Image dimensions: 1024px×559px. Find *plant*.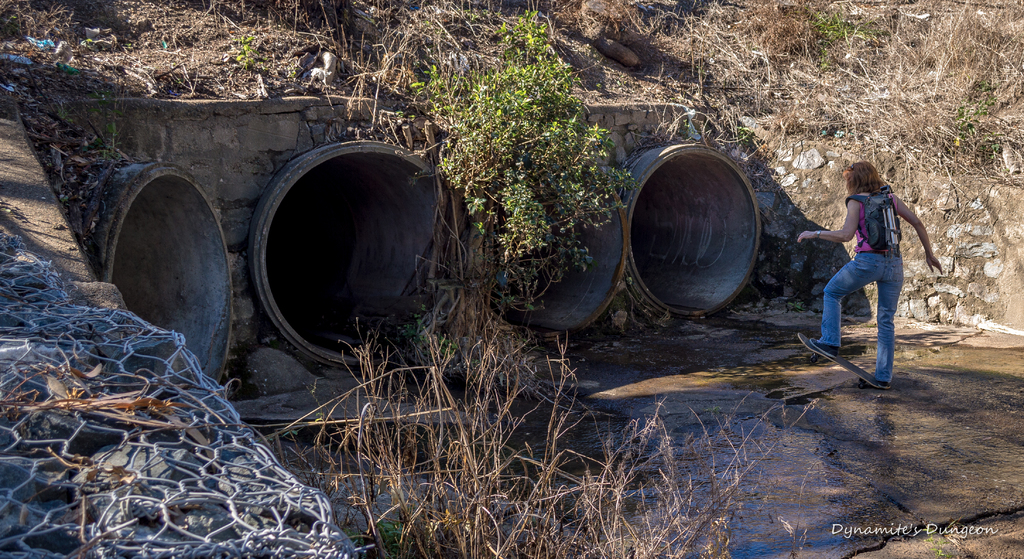
(x1=260, y1=312, x2=826, y2=558).
